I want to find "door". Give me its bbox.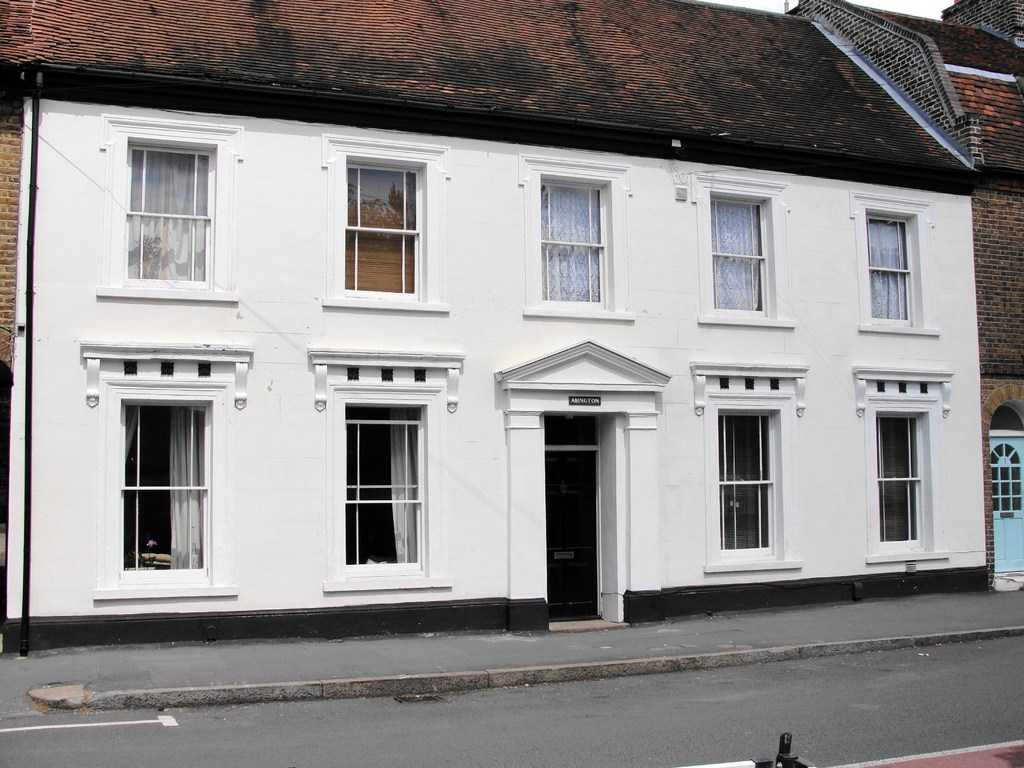
BBox(546, 423, 593, 623).
